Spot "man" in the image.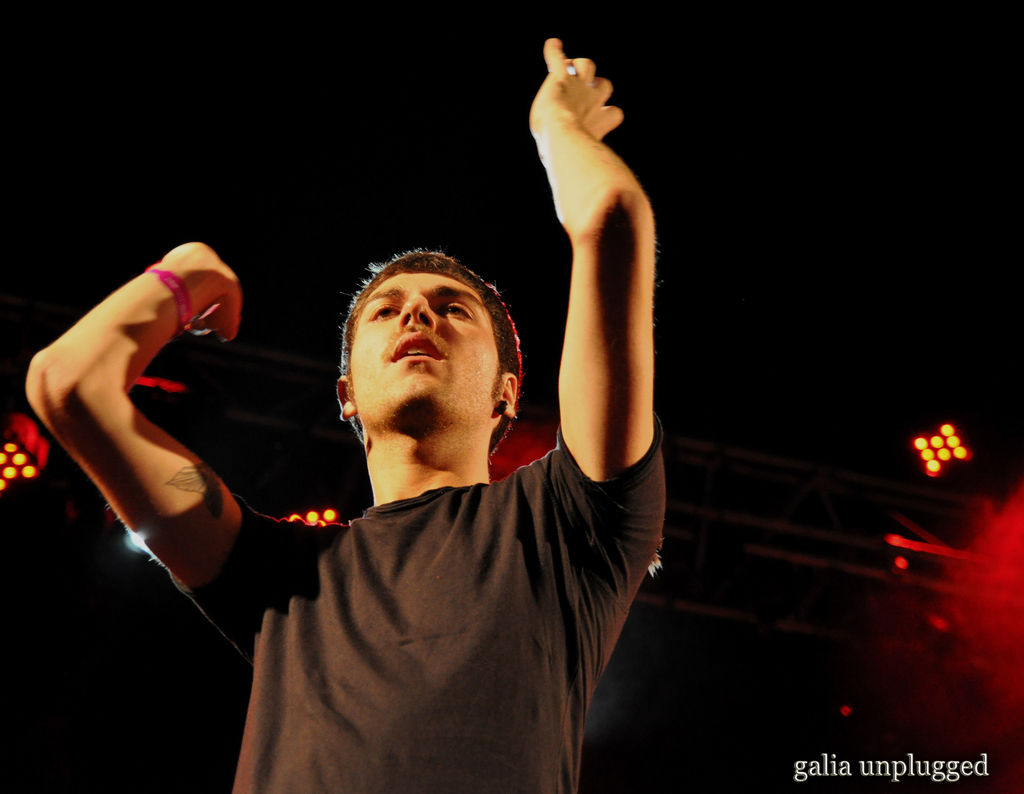
"man" found at (left=22, top=39, right=673, bottom=793).
